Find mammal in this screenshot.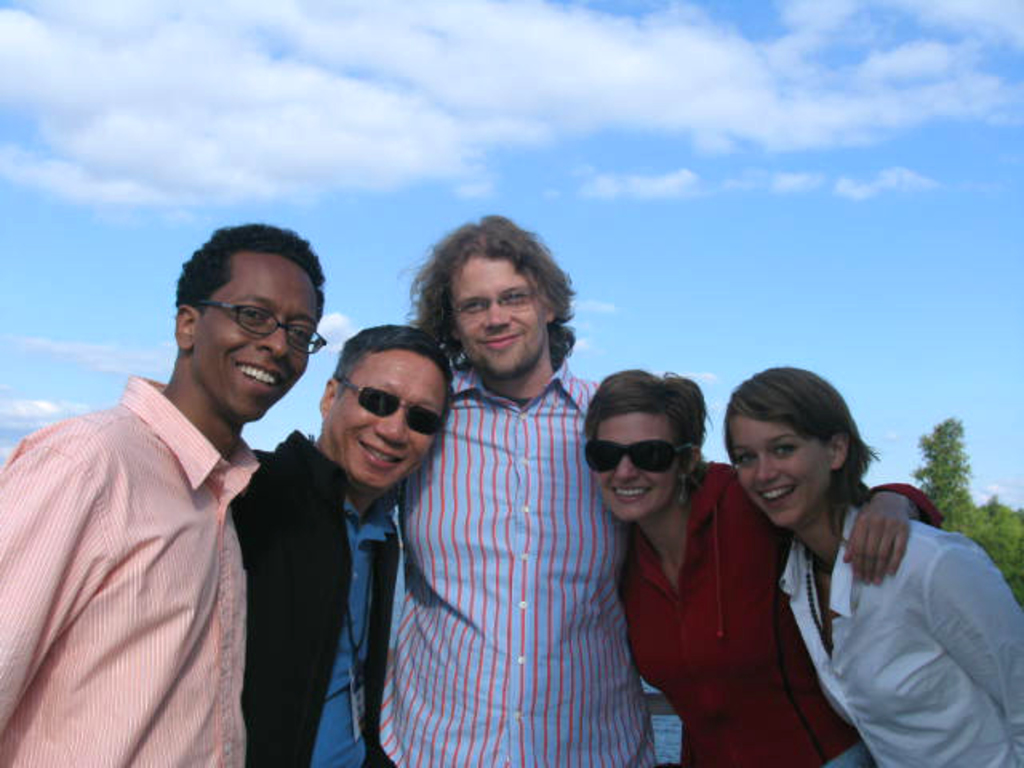
The bounding box for mammal is bbox(0, 222, 325, 766).
